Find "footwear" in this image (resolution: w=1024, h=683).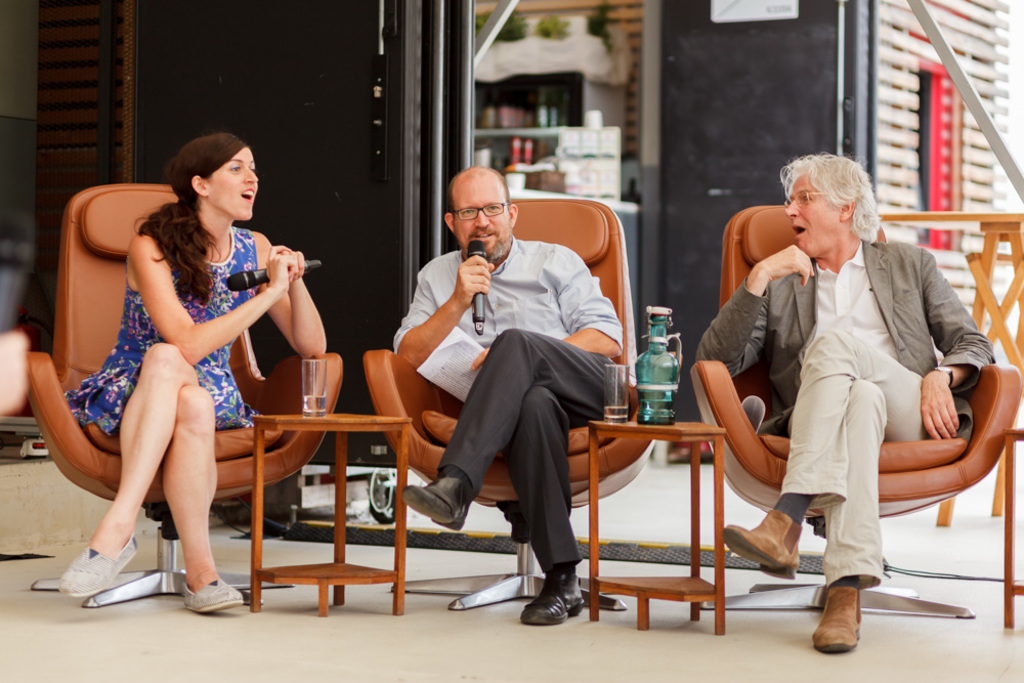
{"left": 402, "top": 474, "right": 467, "bottom": 533}.
